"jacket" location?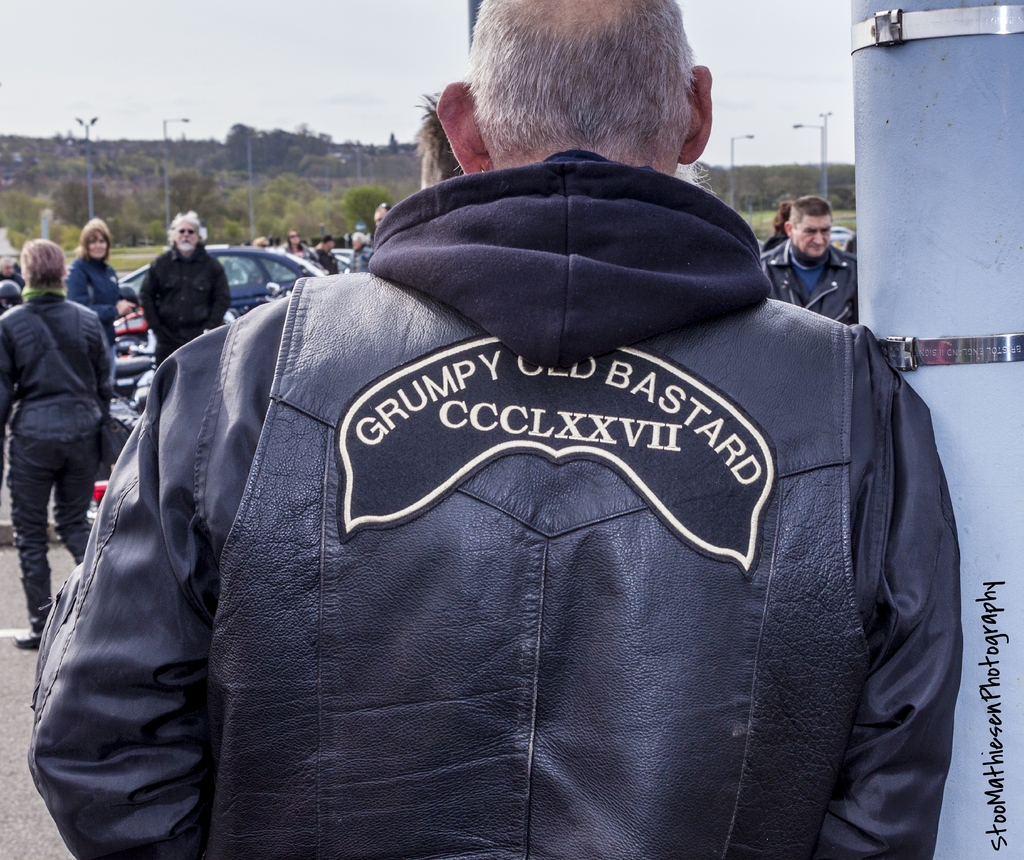
69,253,120,334
